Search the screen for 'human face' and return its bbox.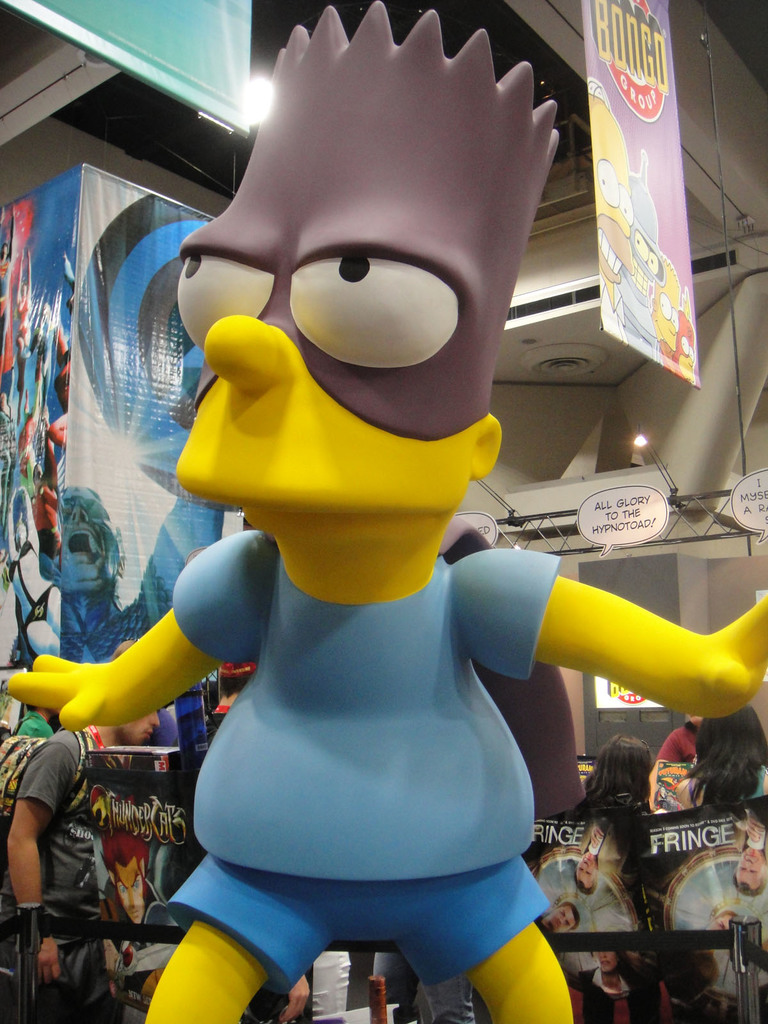
Found: (x1=112, y1=701, x2=150, y2=739).
